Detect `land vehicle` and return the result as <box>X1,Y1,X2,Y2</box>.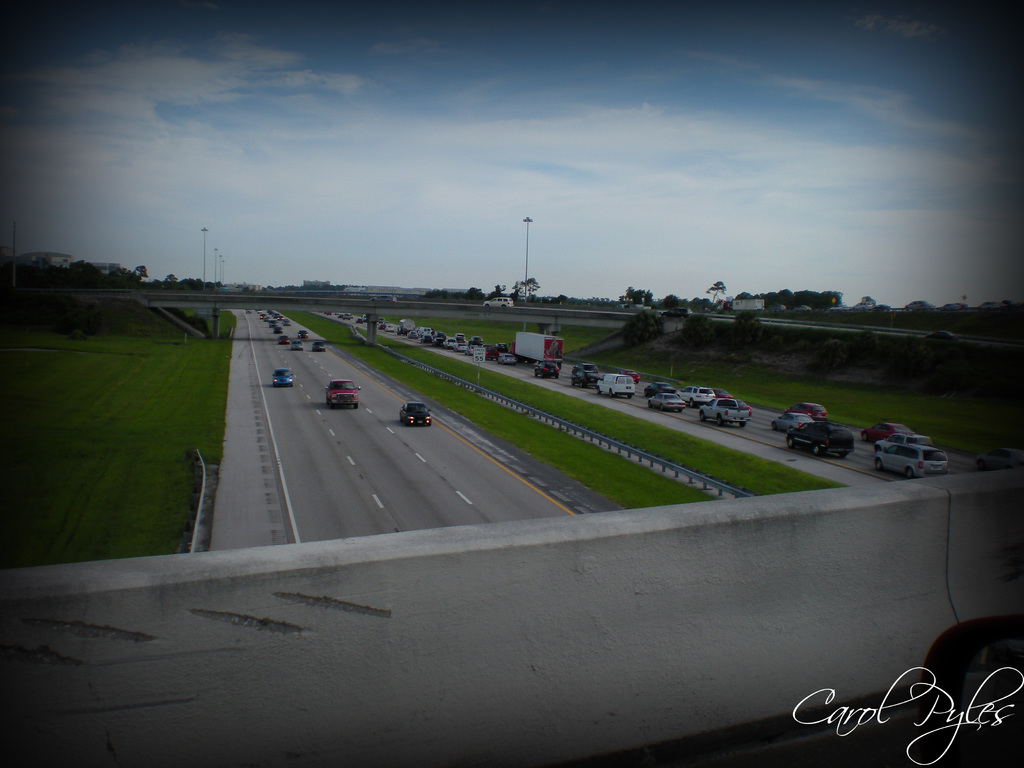
<box>460,342,481,357</box>.
